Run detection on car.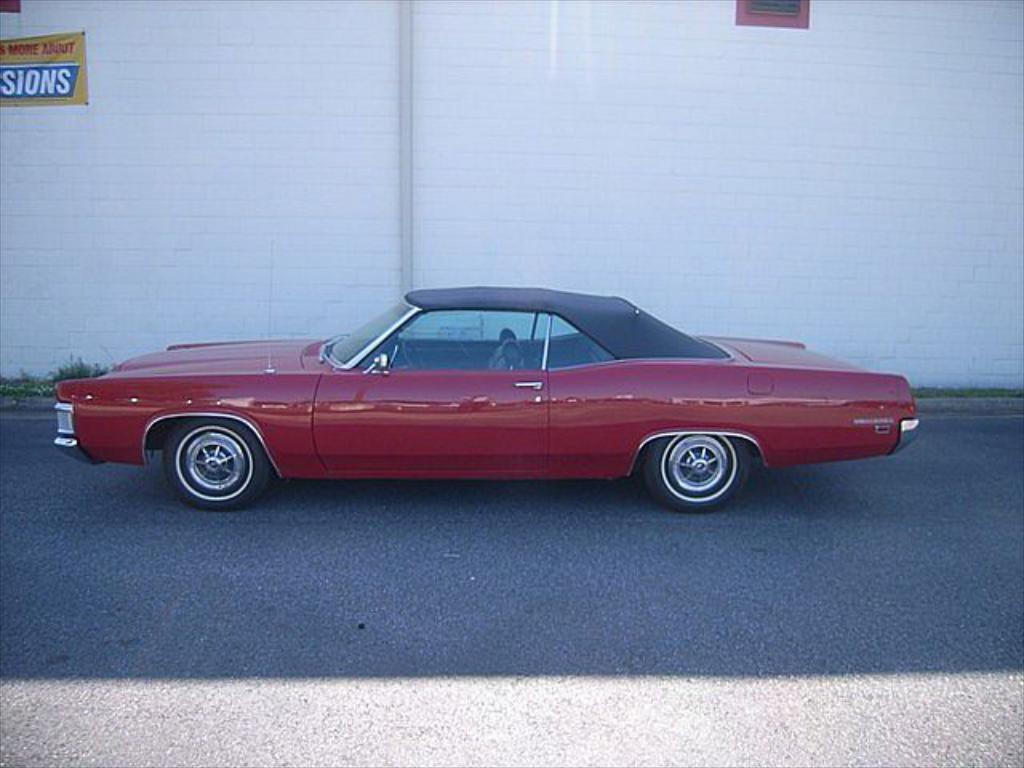
Result: locate(46, 283, 885, 520).
